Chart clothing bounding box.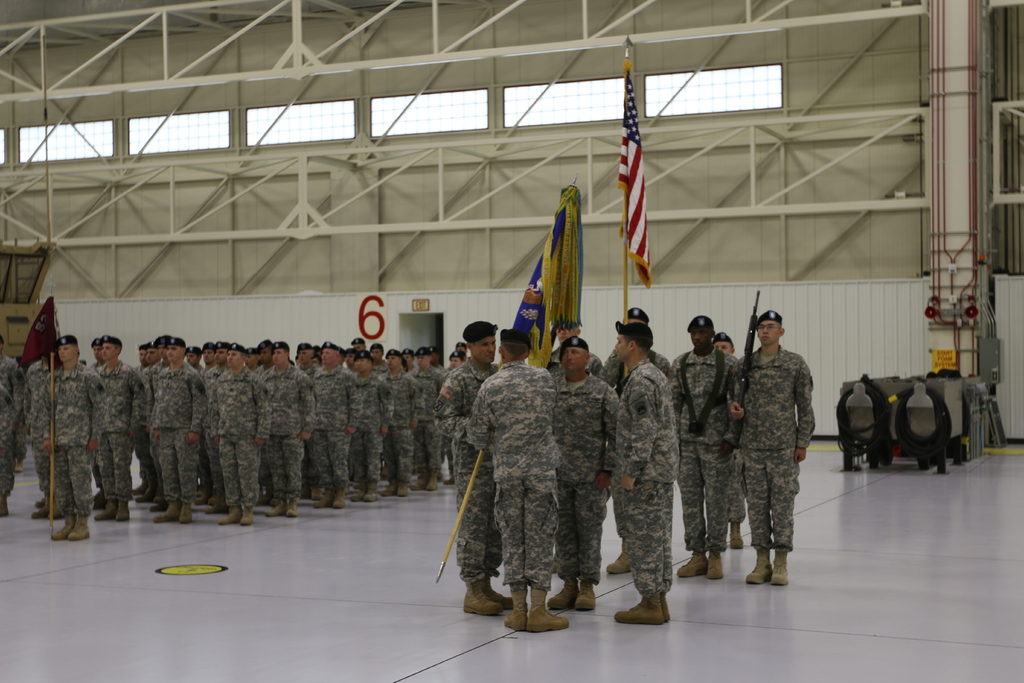
Charted: <region>143, 358, 198, 504</region>.
